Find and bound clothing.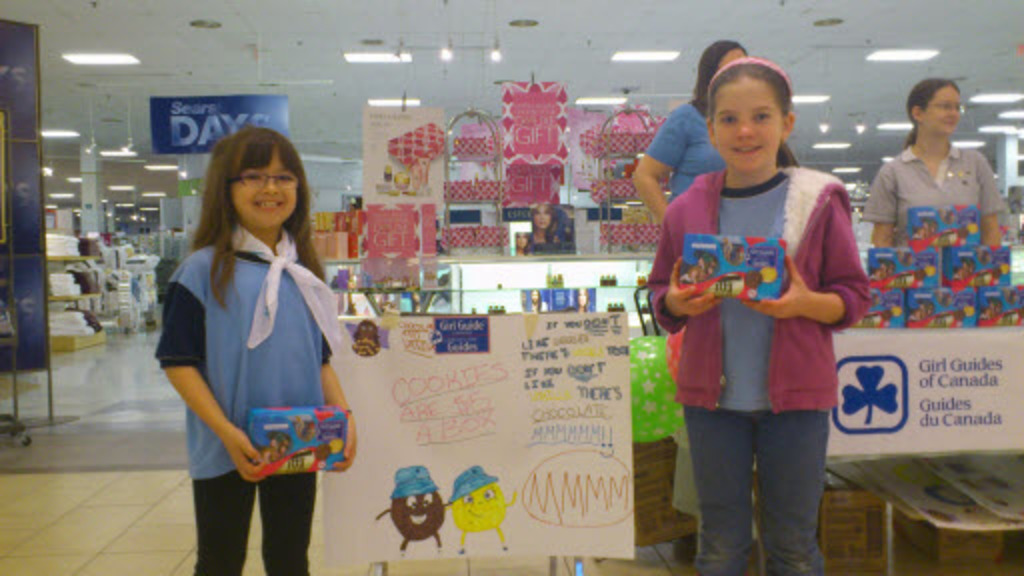
Bound: crop(648, 164, 872, 574).
